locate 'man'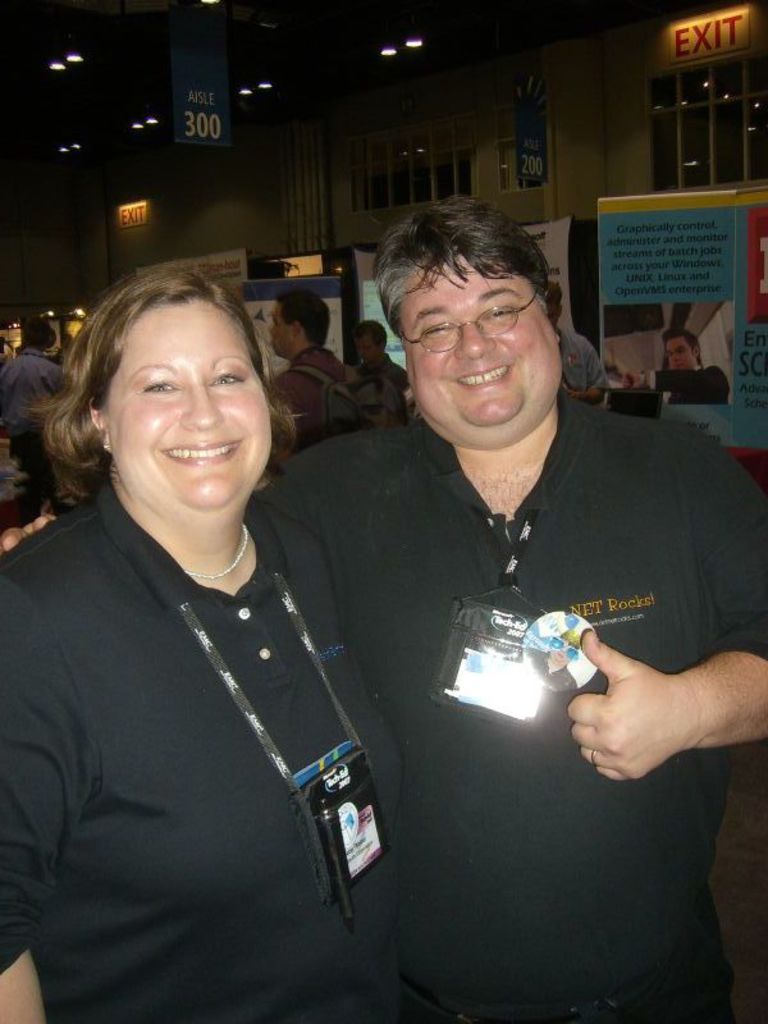
255 269 751 909
